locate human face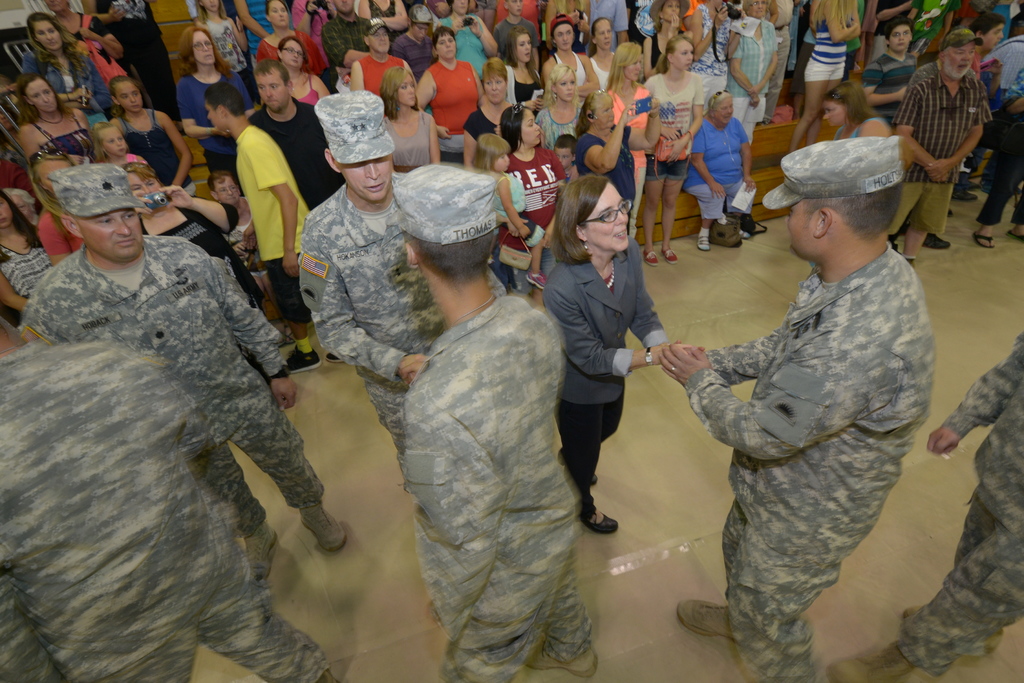
locate(0, 195, 17, 235)
